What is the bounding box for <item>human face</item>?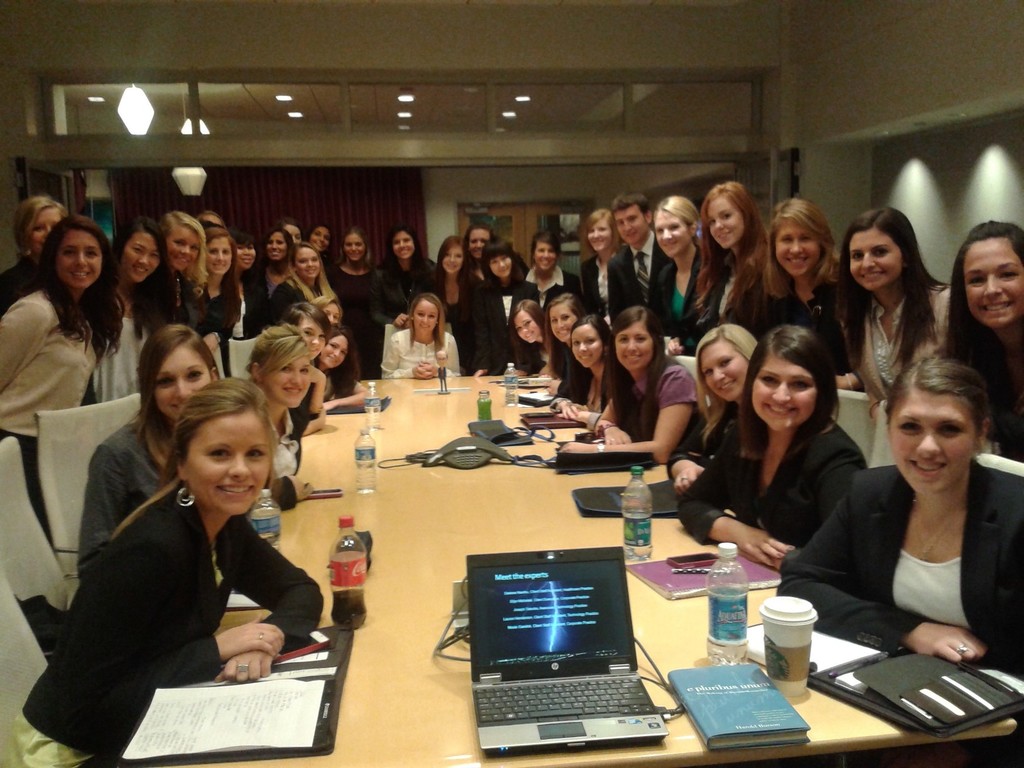
<region>267, 358, 309, 408</region>.
